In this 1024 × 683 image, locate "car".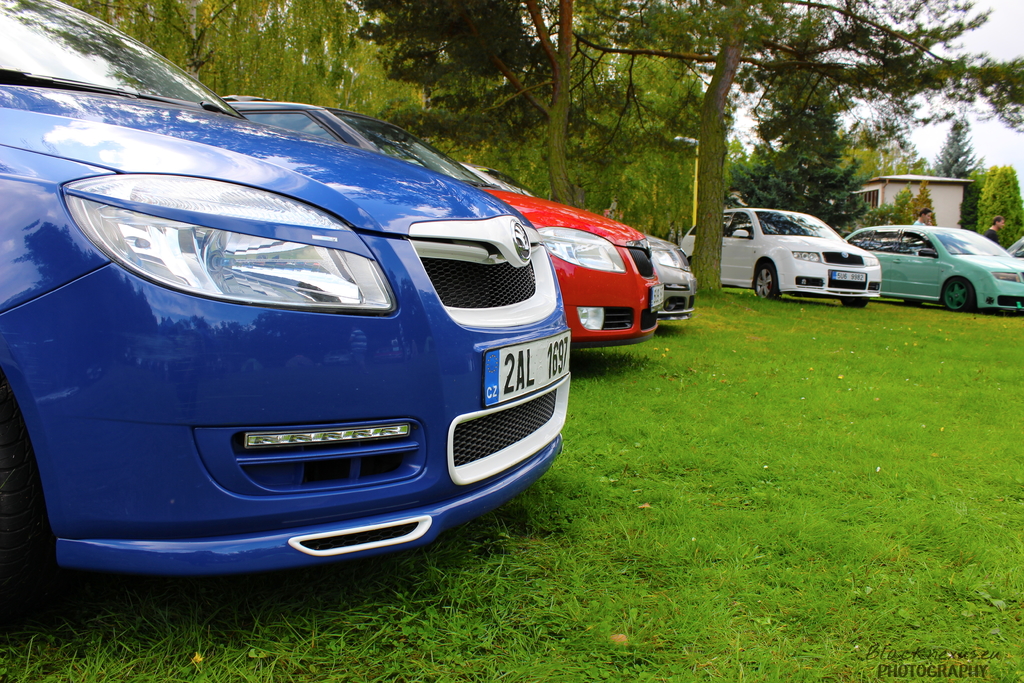
Bounding box: 675/210/884/304.
